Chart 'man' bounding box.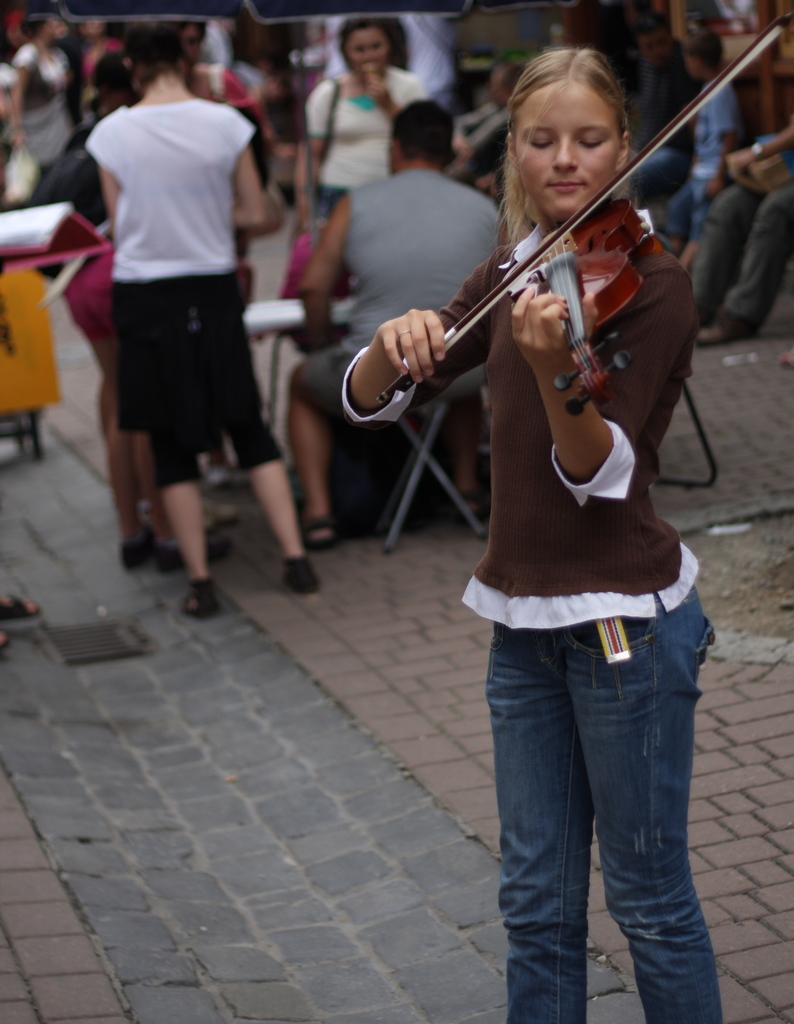
Charted: [296, 102, 505, 553].
